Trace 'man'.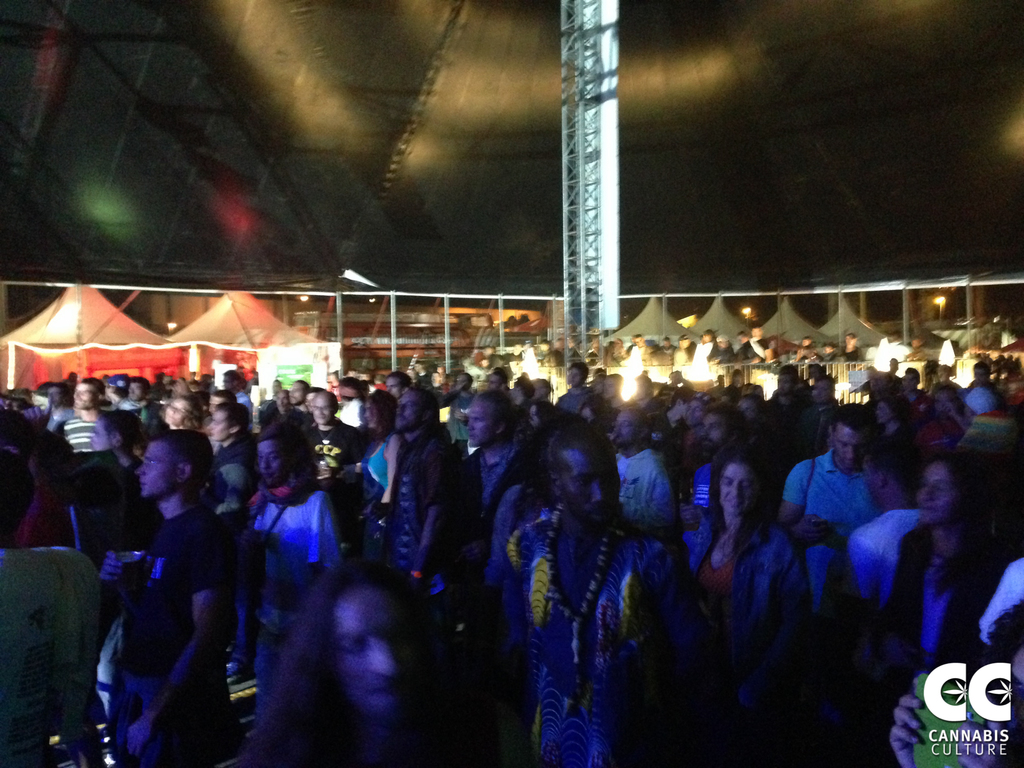
Traced to select_region(303, 391, 366, 560).
